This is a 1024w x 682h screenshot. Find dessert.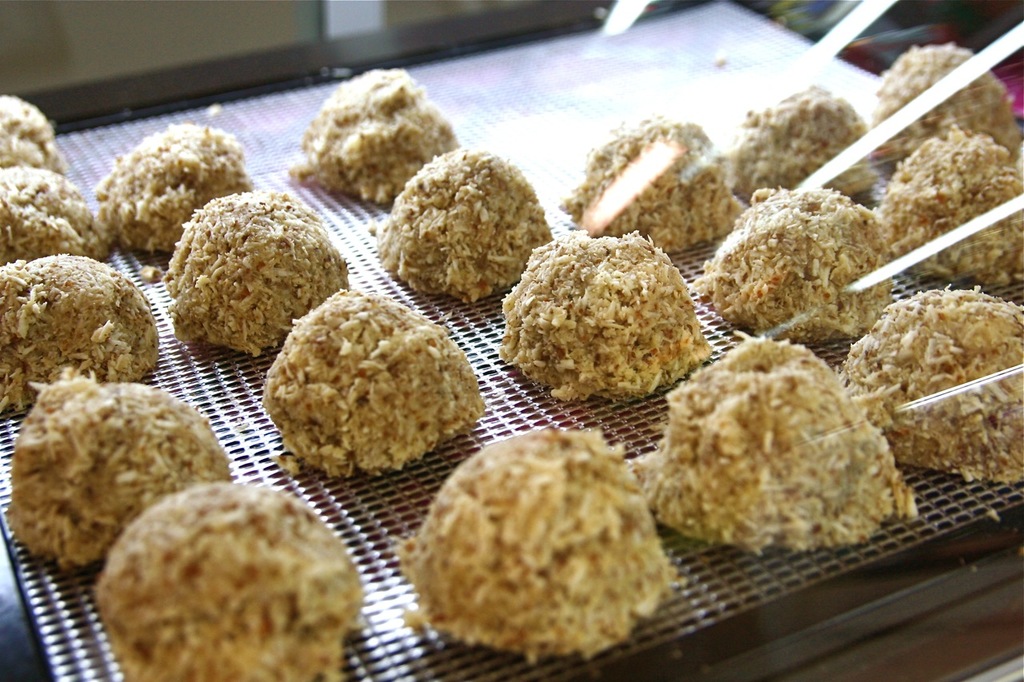
Bounding box: <region>722, 82, 880, 195</region>.
